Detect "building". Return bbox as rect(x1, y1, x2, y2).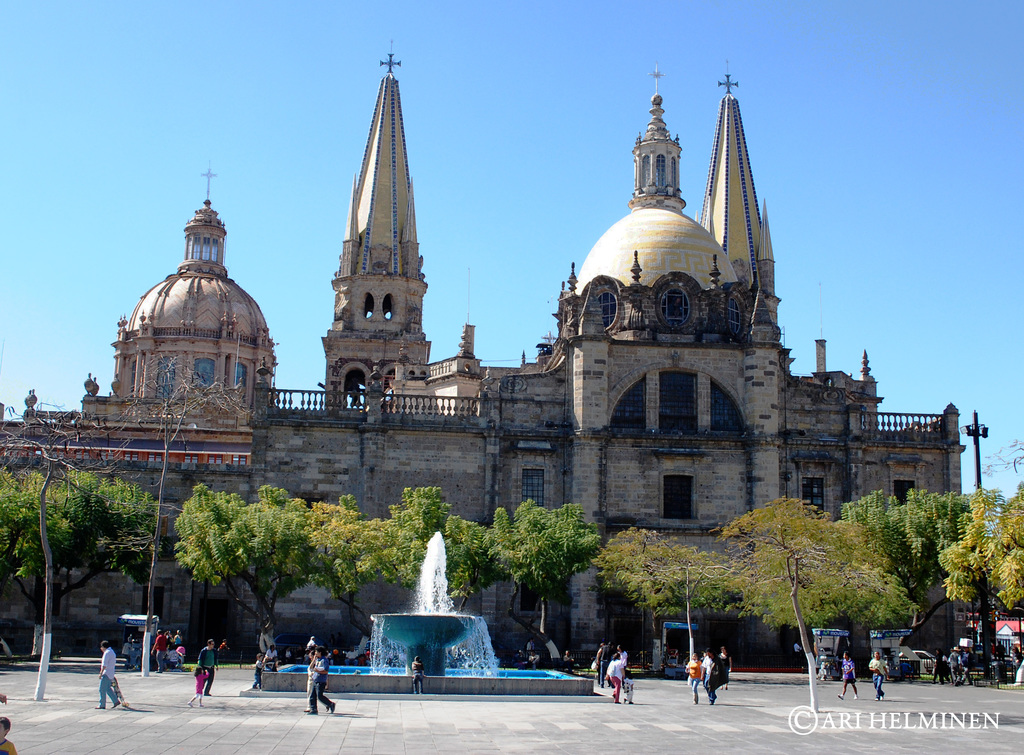
rect(0, 36, 964, 657).
